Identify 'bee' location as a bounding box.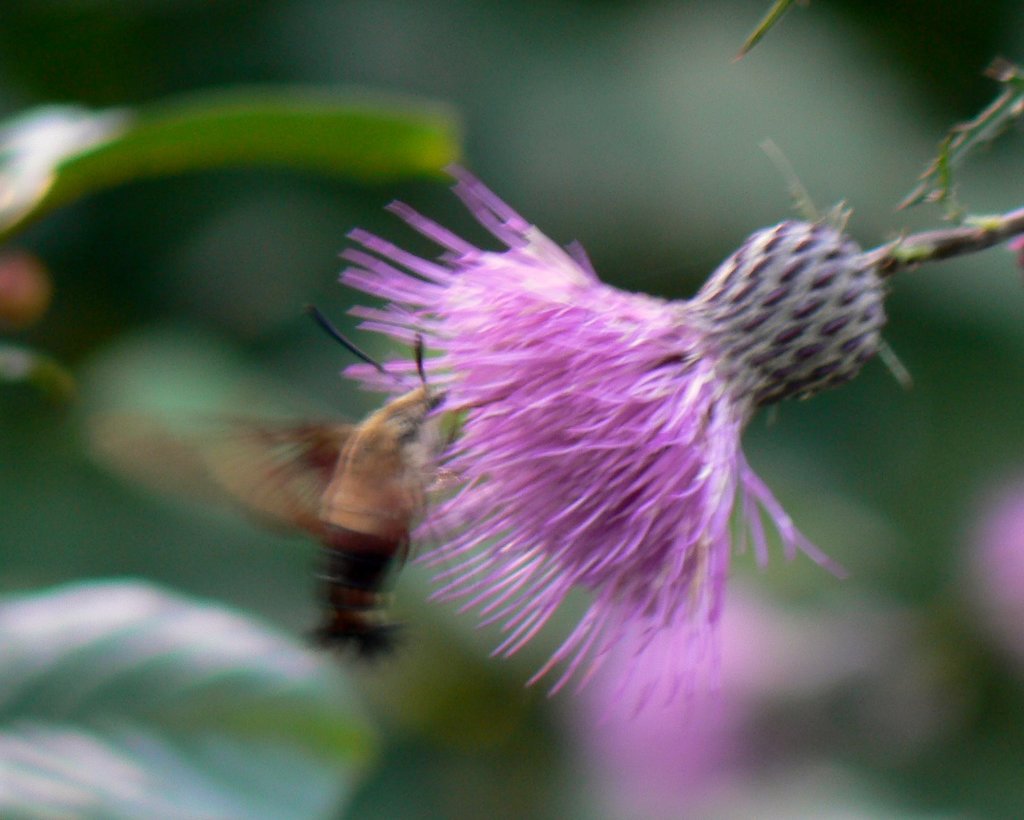
(x1=101, y1=308, x2=498, y2=664).
